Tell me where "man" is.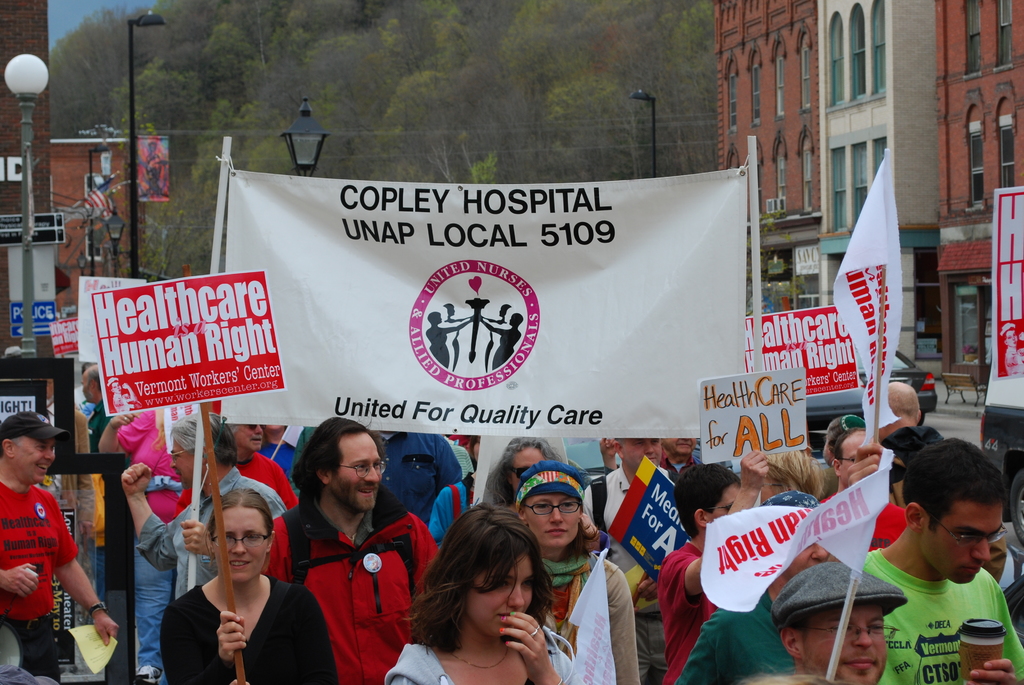
"man" is at [123,405,287,606].
